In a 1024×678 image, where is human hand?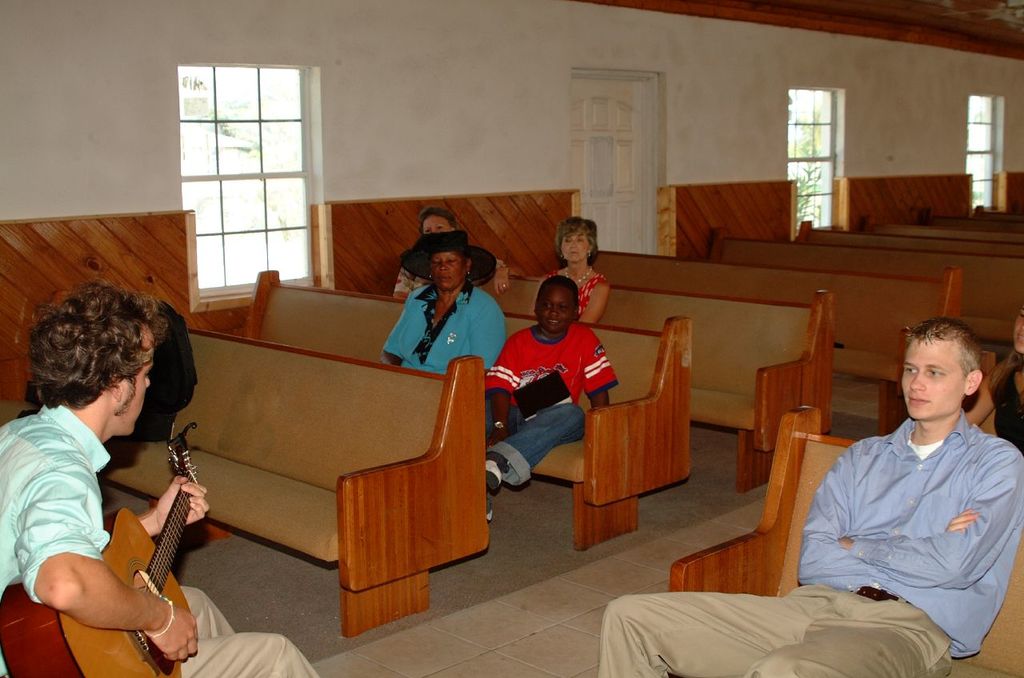
bbox=[948, 506, 982, 532].
